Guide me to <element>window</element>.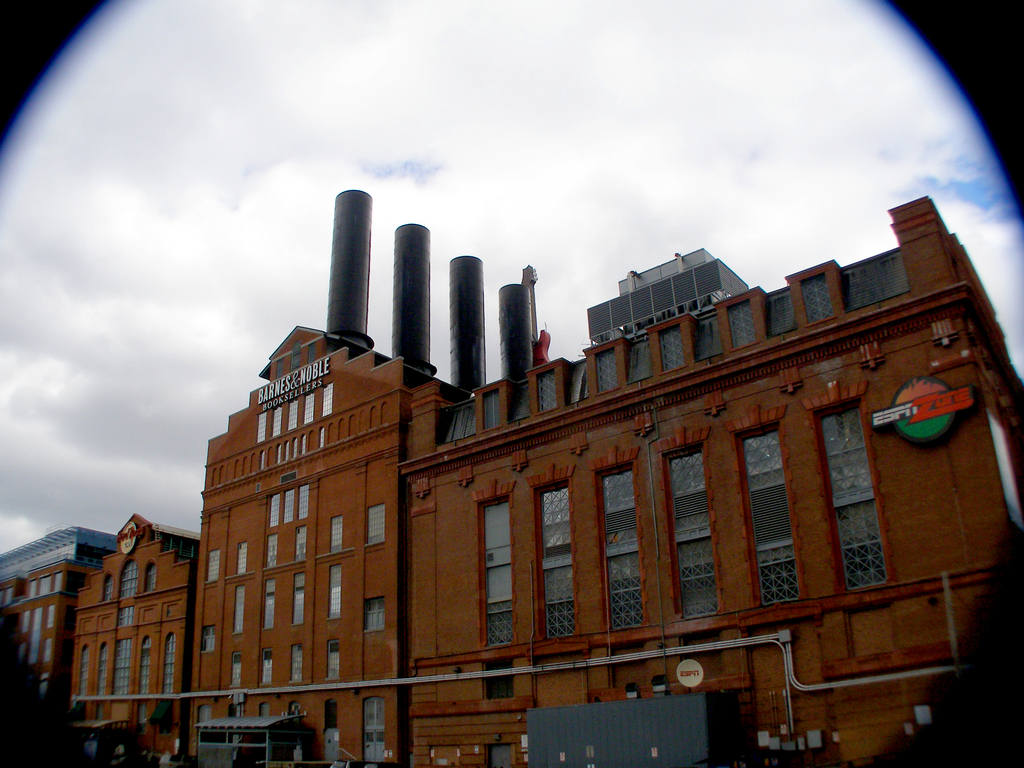
Guidance: 479/497/514/648.
